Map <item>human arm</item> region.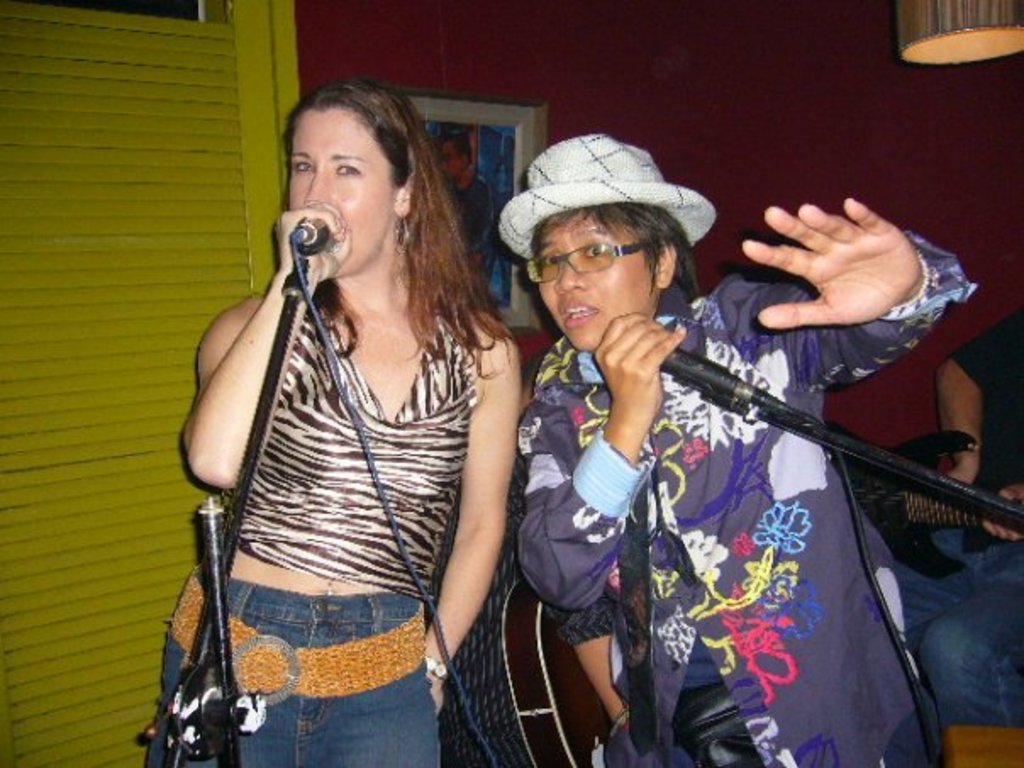
Mapped to bbox(990, 487, 1022, 549).
